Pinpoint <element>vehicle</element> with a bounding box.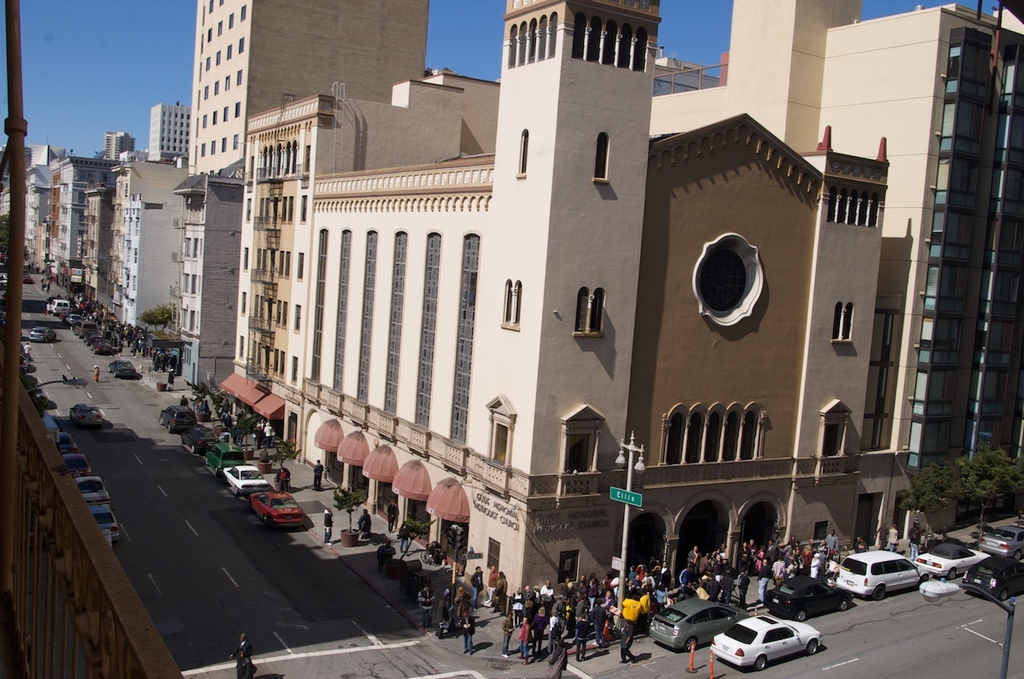
827,552,929,601.
